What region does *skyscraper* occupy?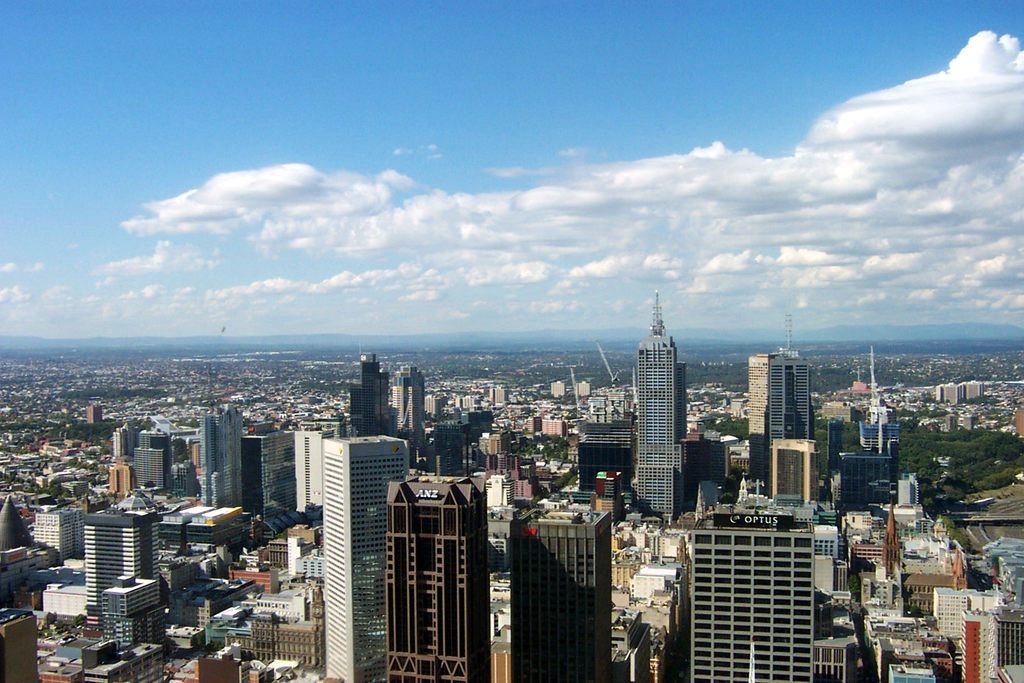
select_region(957, 611, 1023, 682).
